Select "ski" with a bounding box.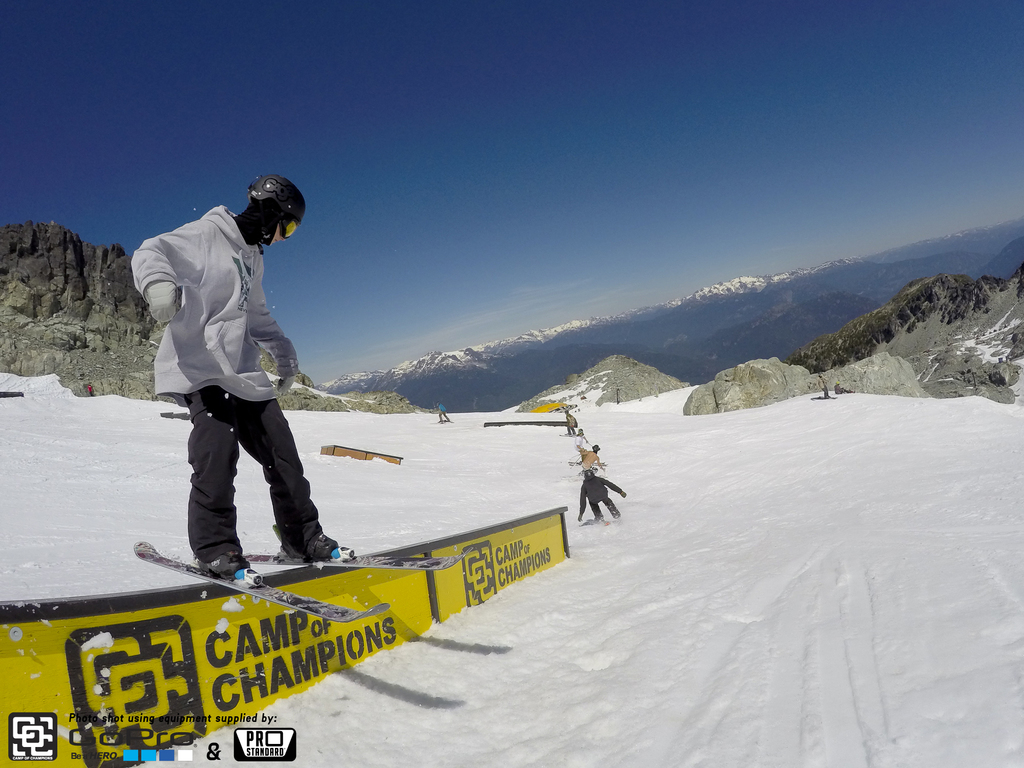
[578, 514, 610, 529].
